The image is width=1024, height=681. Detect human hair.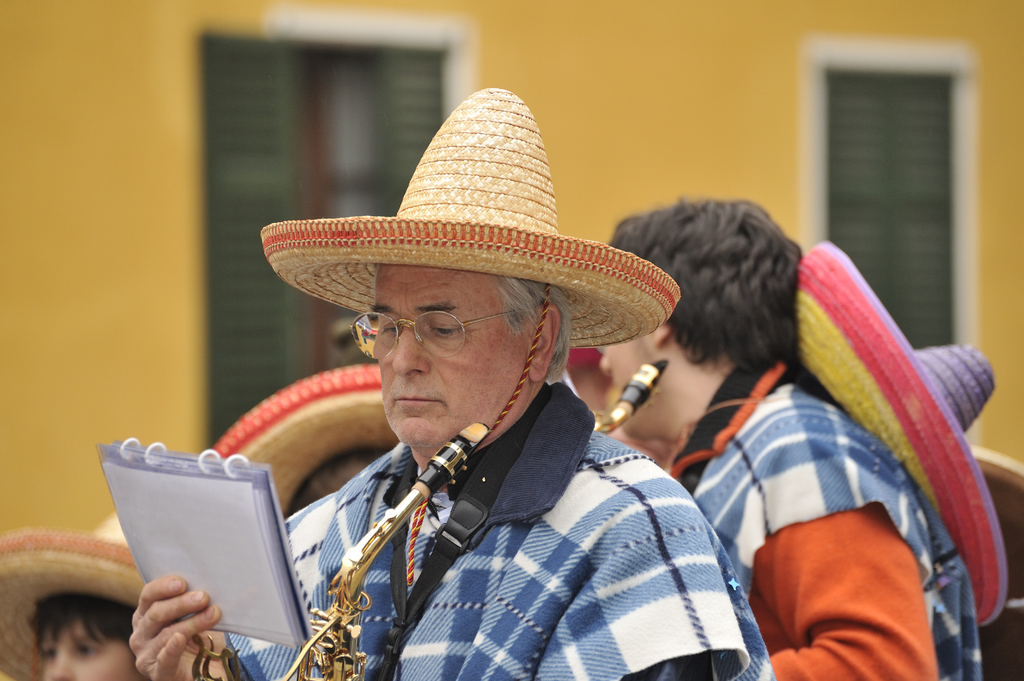
Detection: select_region(33, 589, 135, 646).
